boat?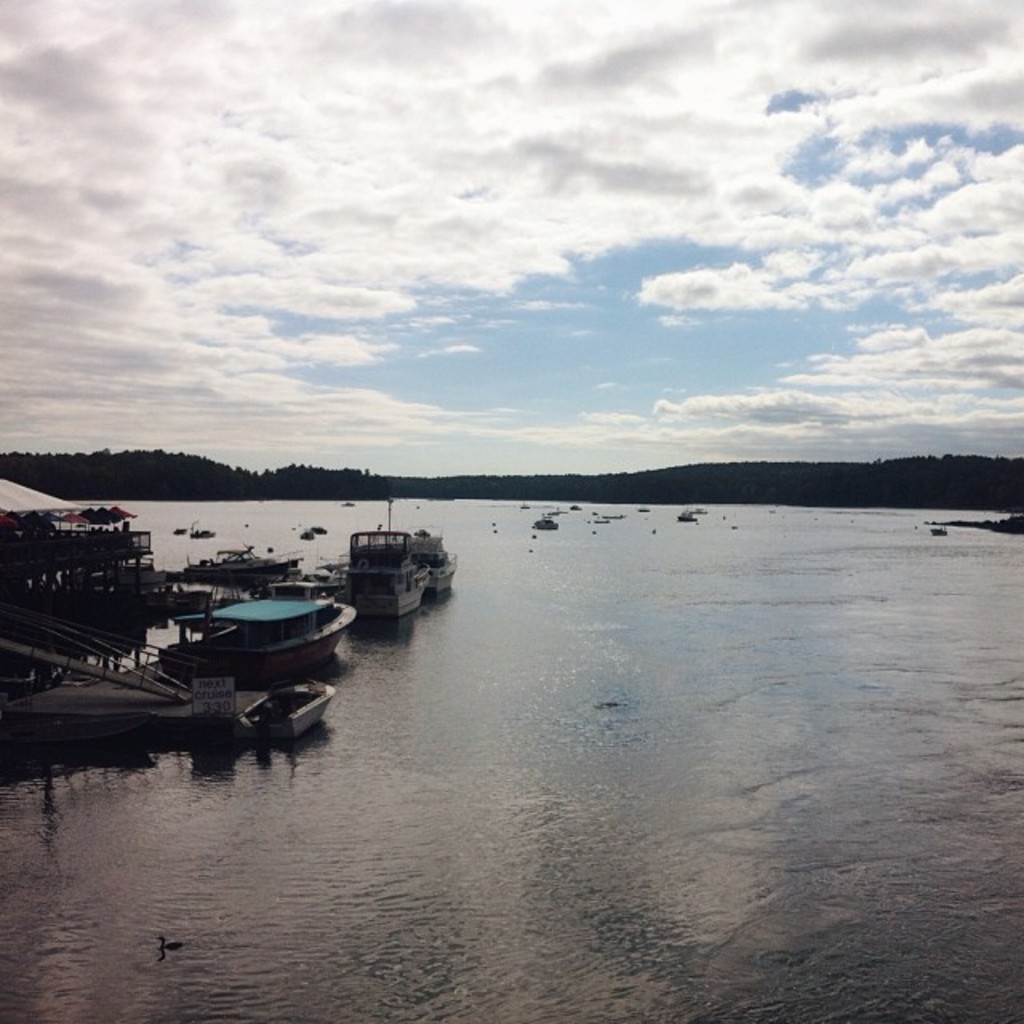
bbox(157, 587, 246, 605)
